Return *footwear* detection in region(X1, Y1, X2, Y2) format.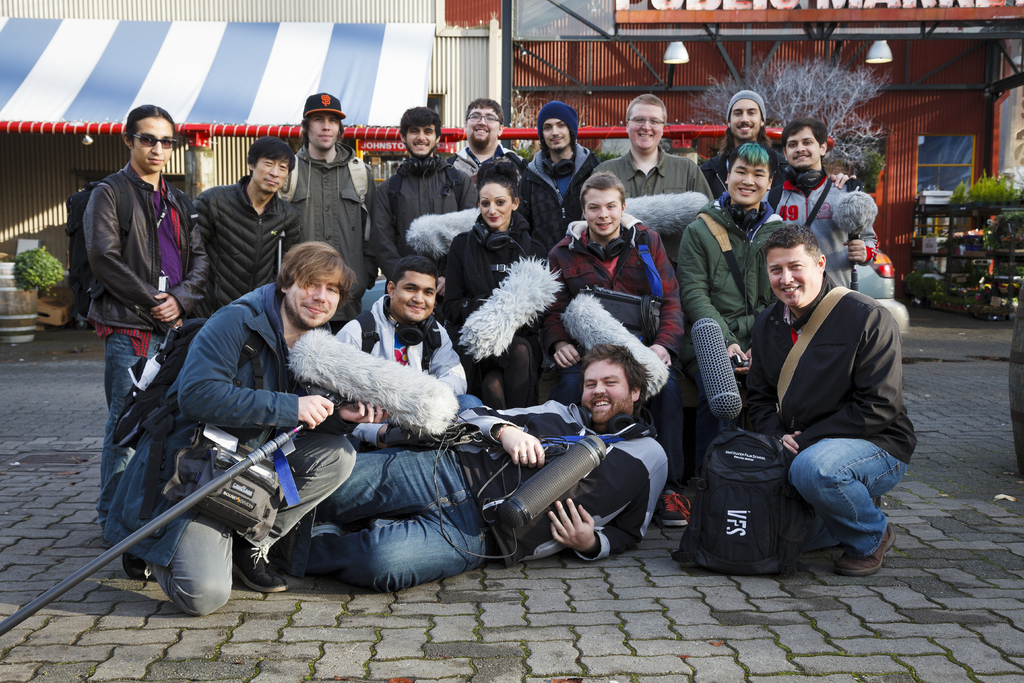
region(838, 529, 899, 574).
